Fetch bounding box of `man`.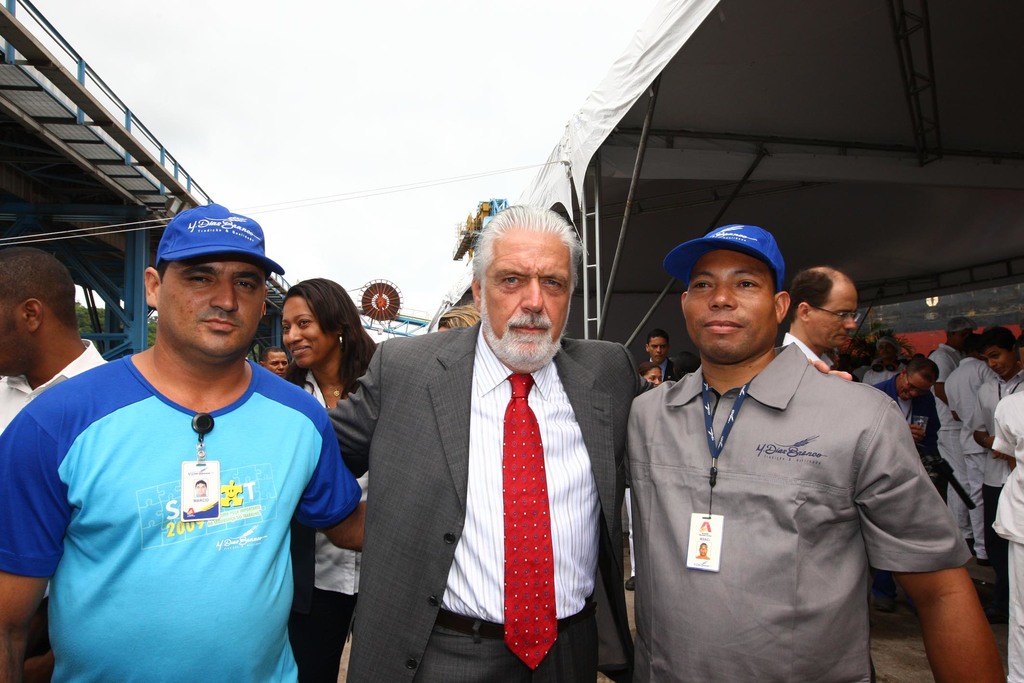
Bbox: [left=881, top=352, right=936, bottom=467].
